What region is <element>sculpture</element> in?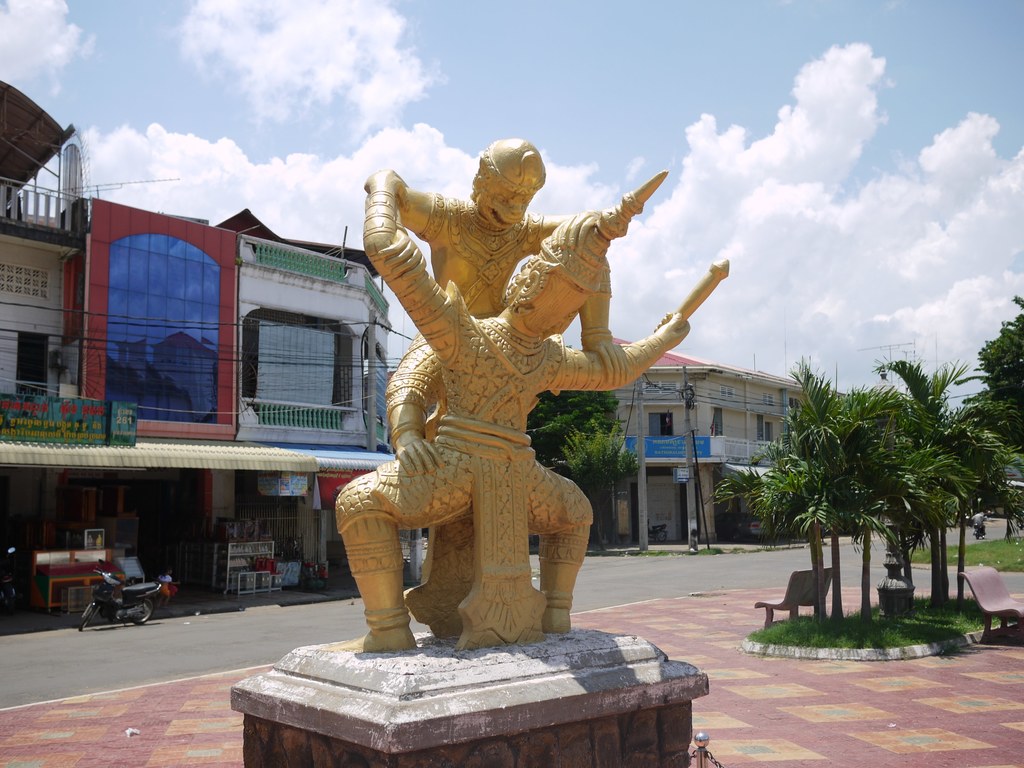
pyautogui.locateOnScreen(335, 154, 716, 675).
